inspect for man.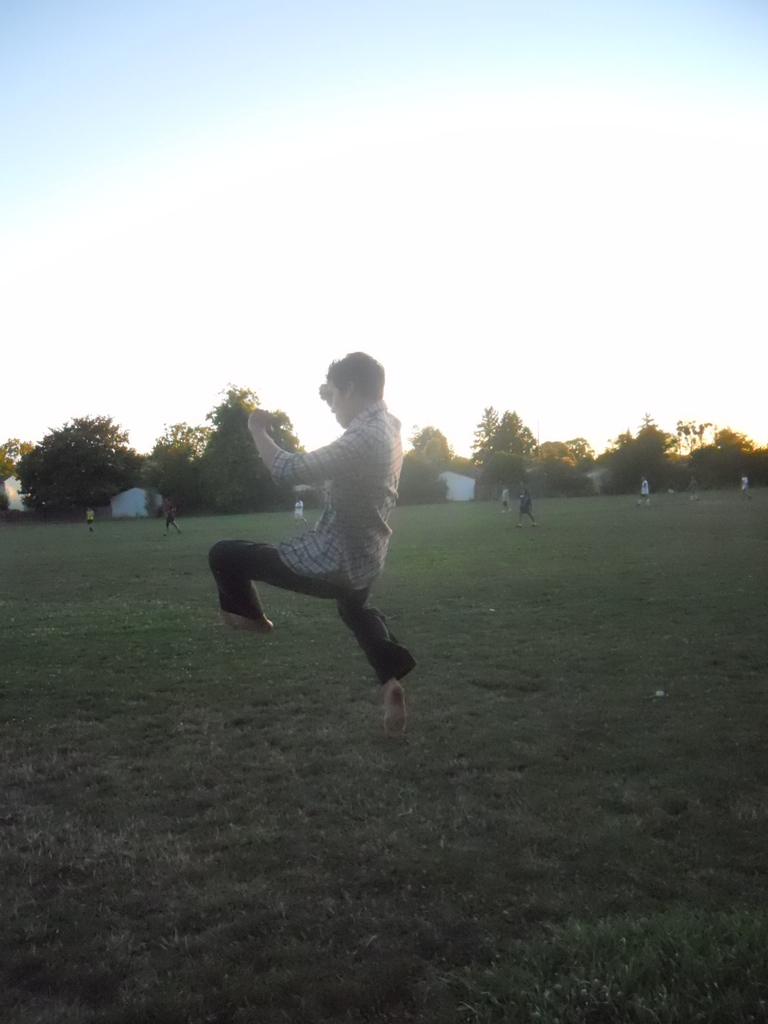
Inspection: 211,360,415,764.
